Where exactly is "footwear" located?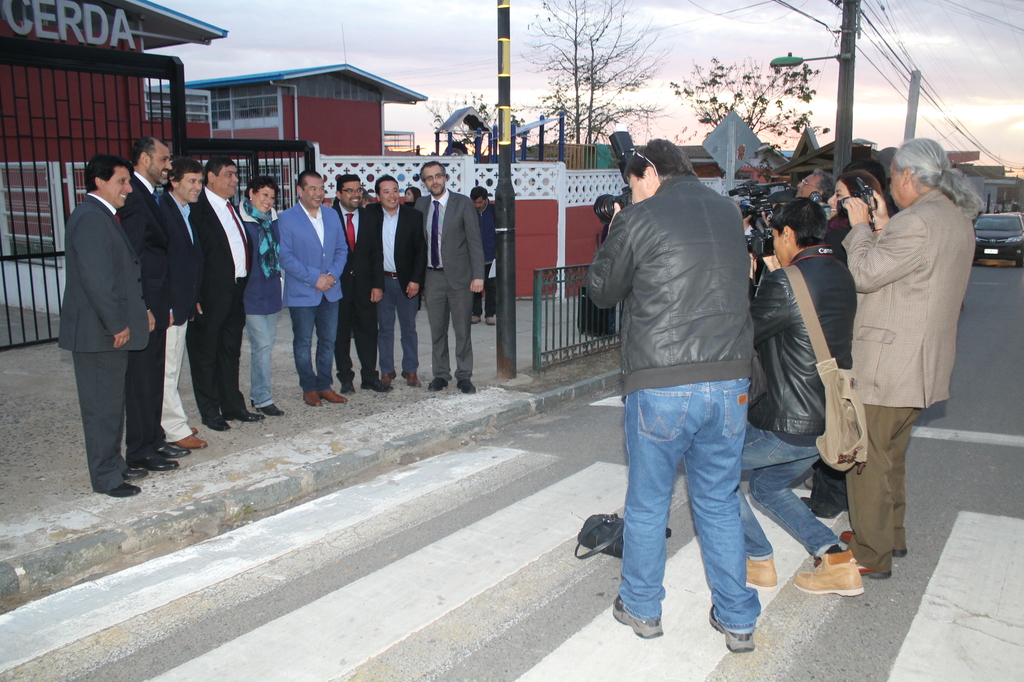
Its bounding box is x1=158 y1=437 x2=189 y2=461.
